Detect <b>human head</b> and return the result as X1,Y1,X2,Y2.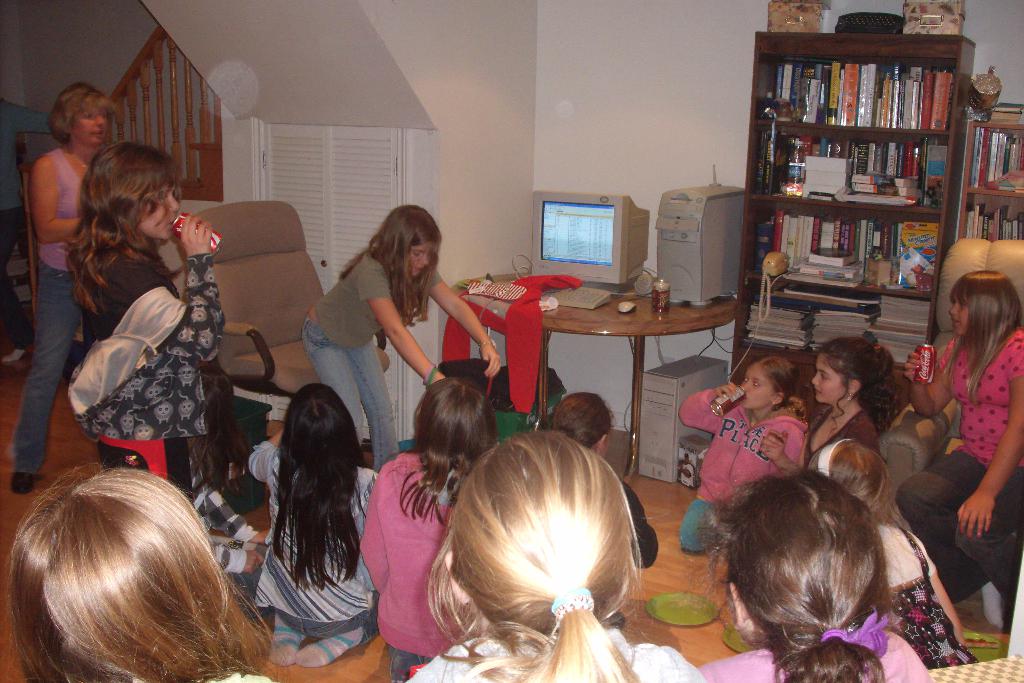
806,439,891,508.
